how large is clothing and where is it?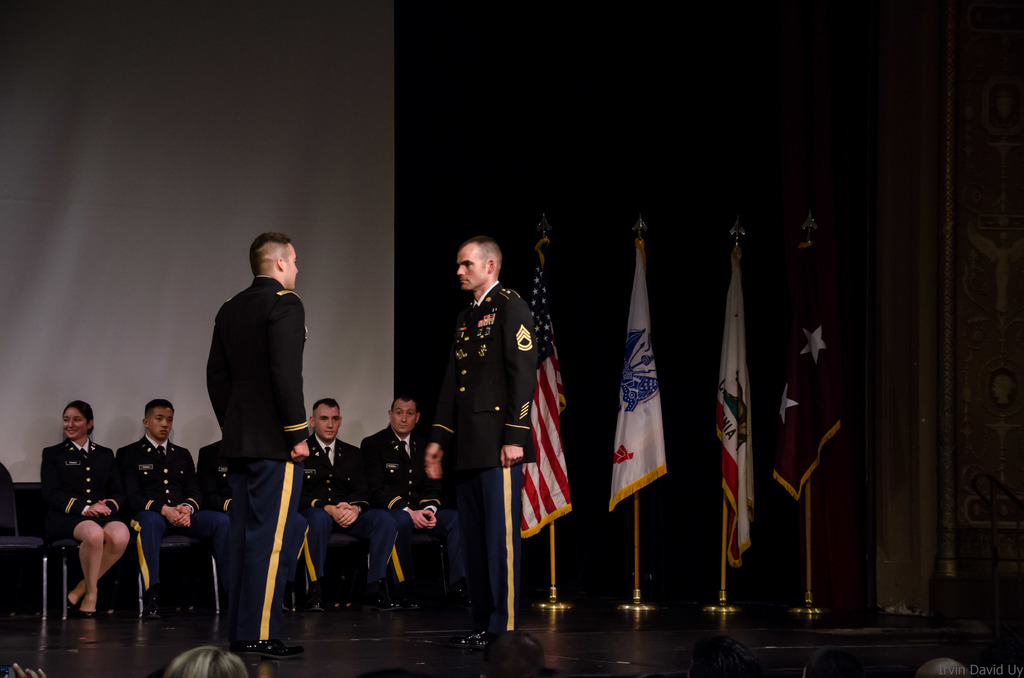
Bounding box: left=424, top=280, right=549, bottom=603.
